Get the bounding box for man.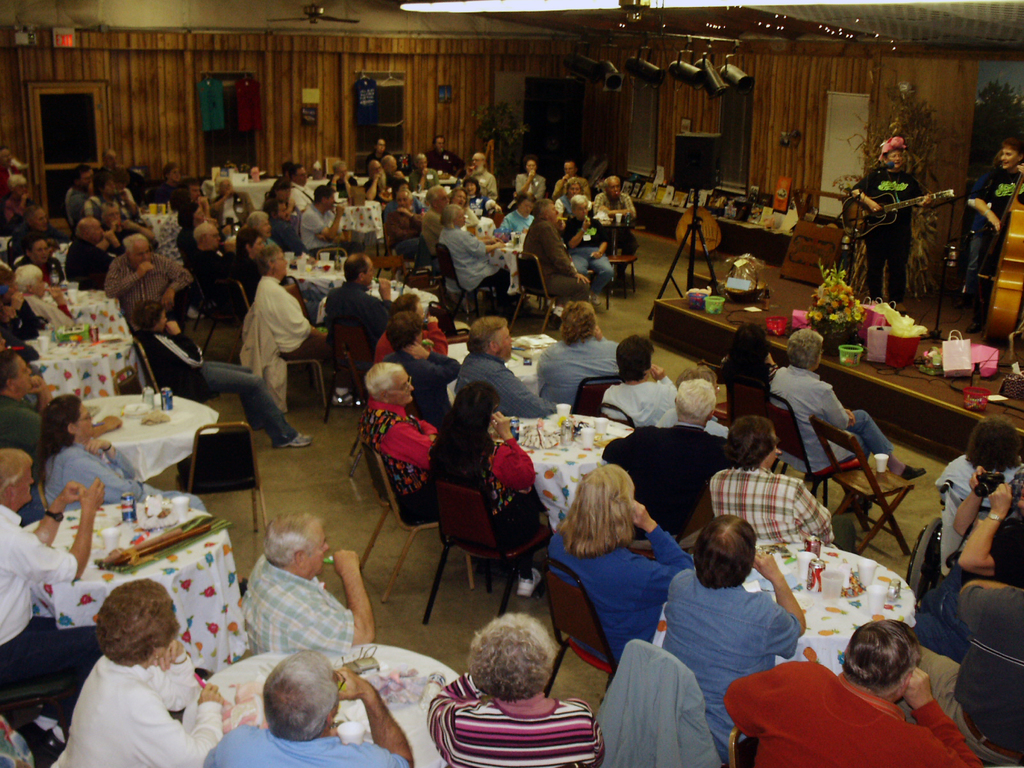
region(202, 648, 414, 767).
